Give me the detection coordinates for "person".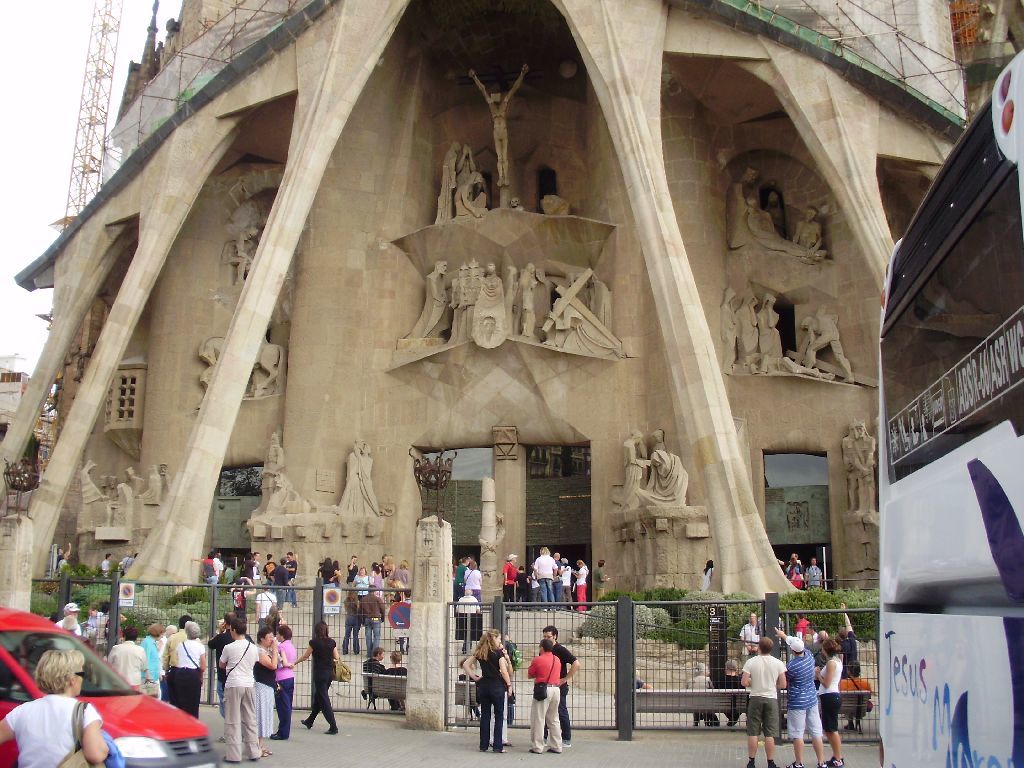
[x1=739, y1=636, x2=787, y2=767].
